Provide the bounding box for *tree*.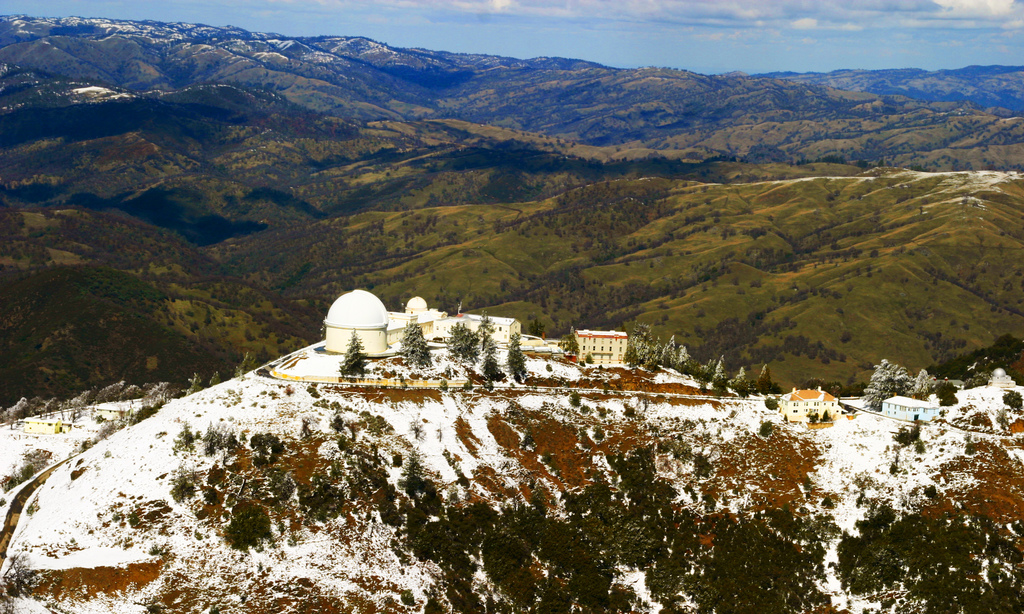
crop(475, 308, 495, 355).
